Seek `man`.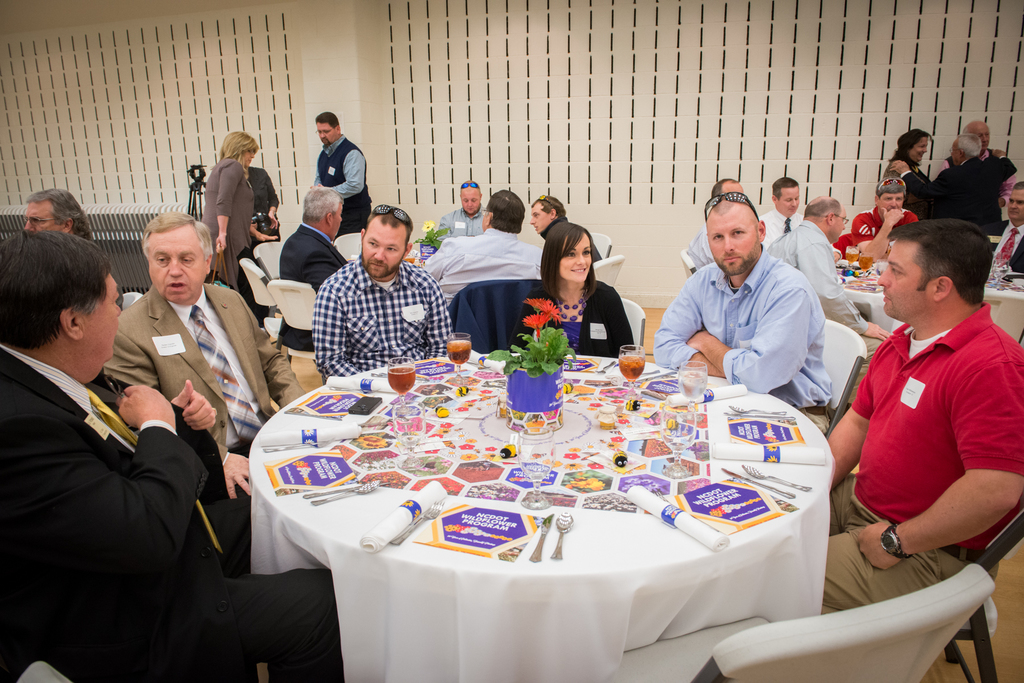
<region>831, 186, 1018, 617</region>.
